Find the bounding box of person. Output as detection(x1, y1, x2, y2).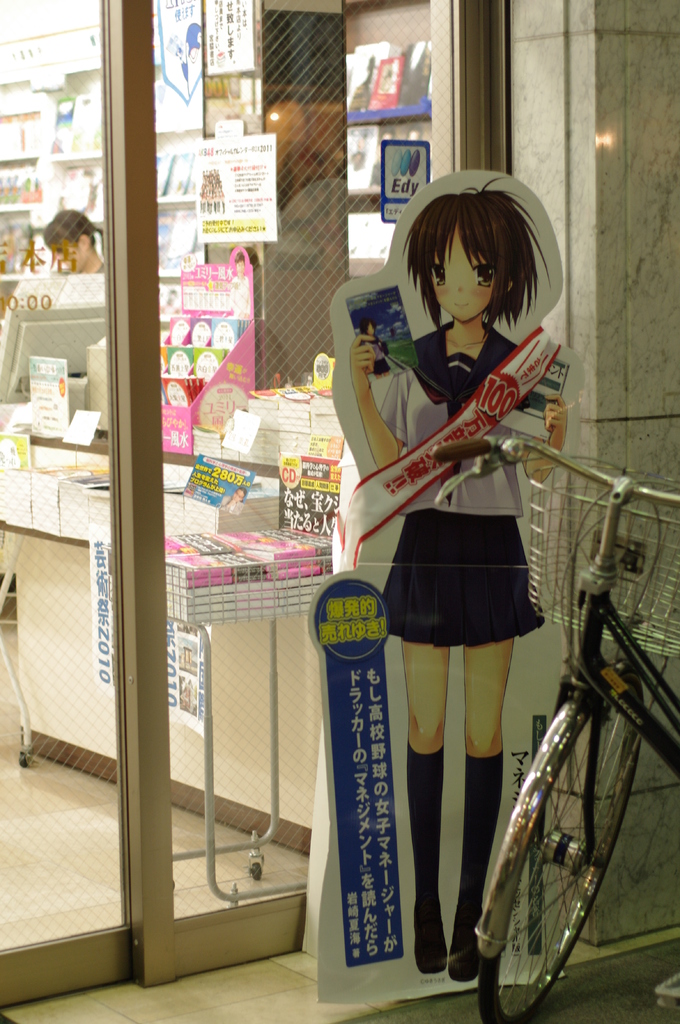
detection(187, 21, 203, 92).
